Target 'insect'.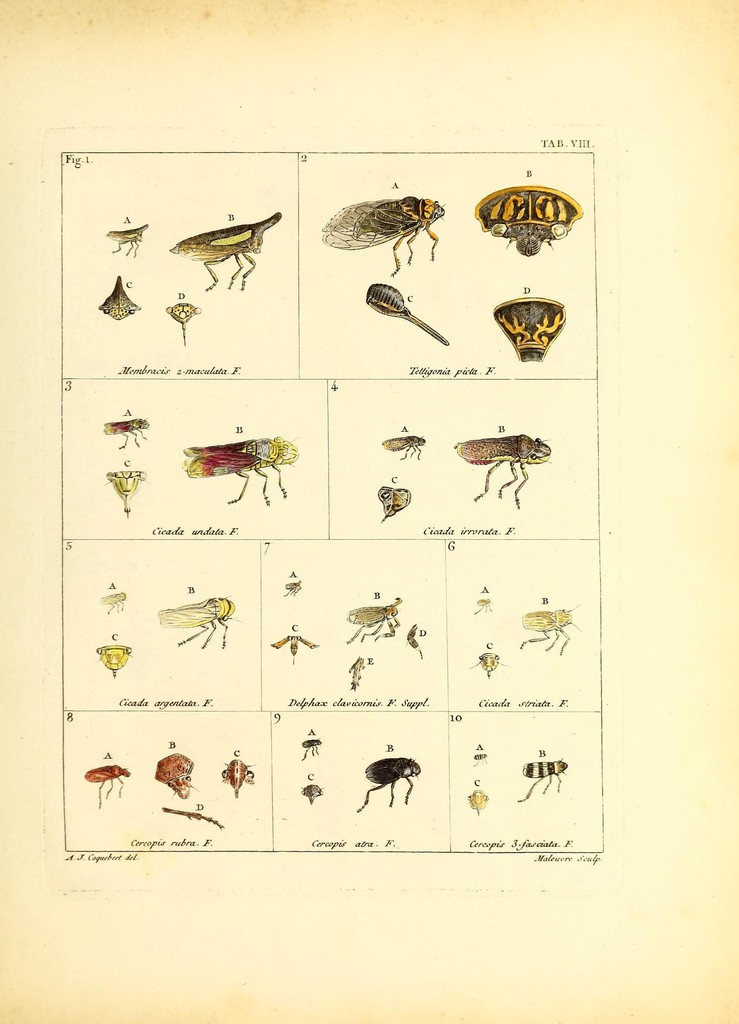
Target region: crop(471, 652, 510, 680).
